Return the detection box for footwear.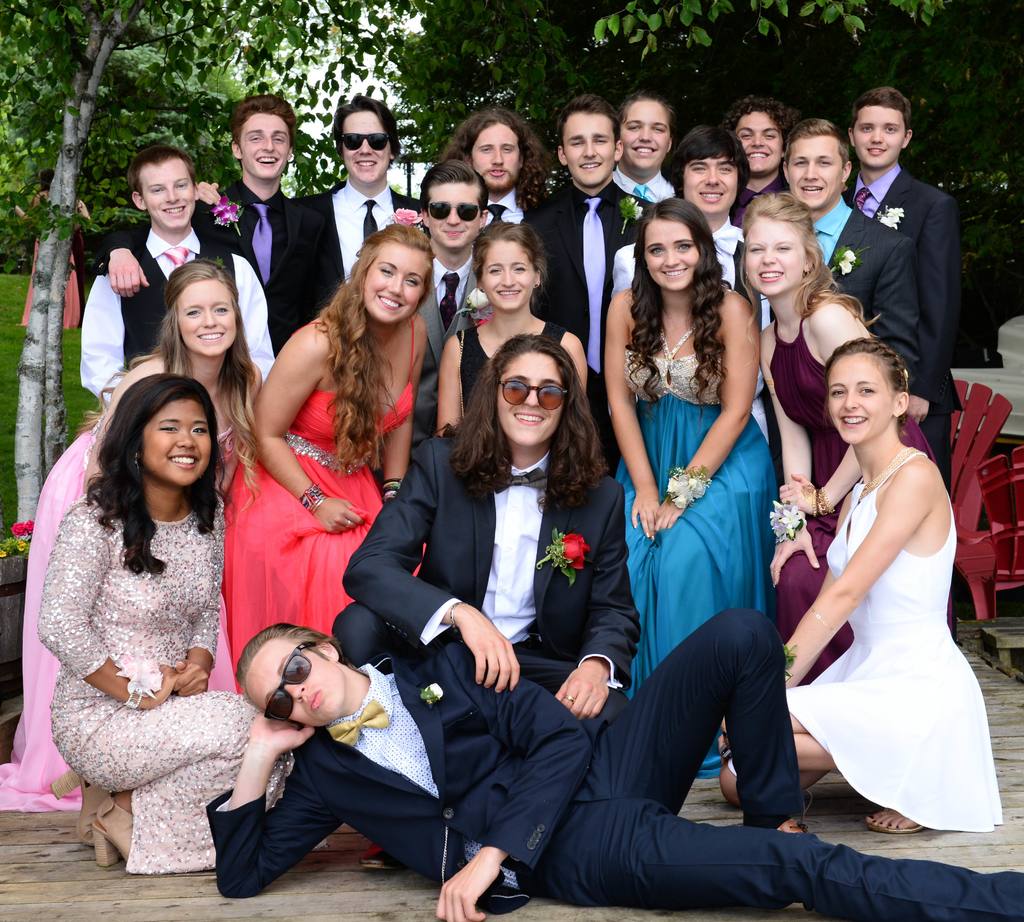
868 818 927 829.
